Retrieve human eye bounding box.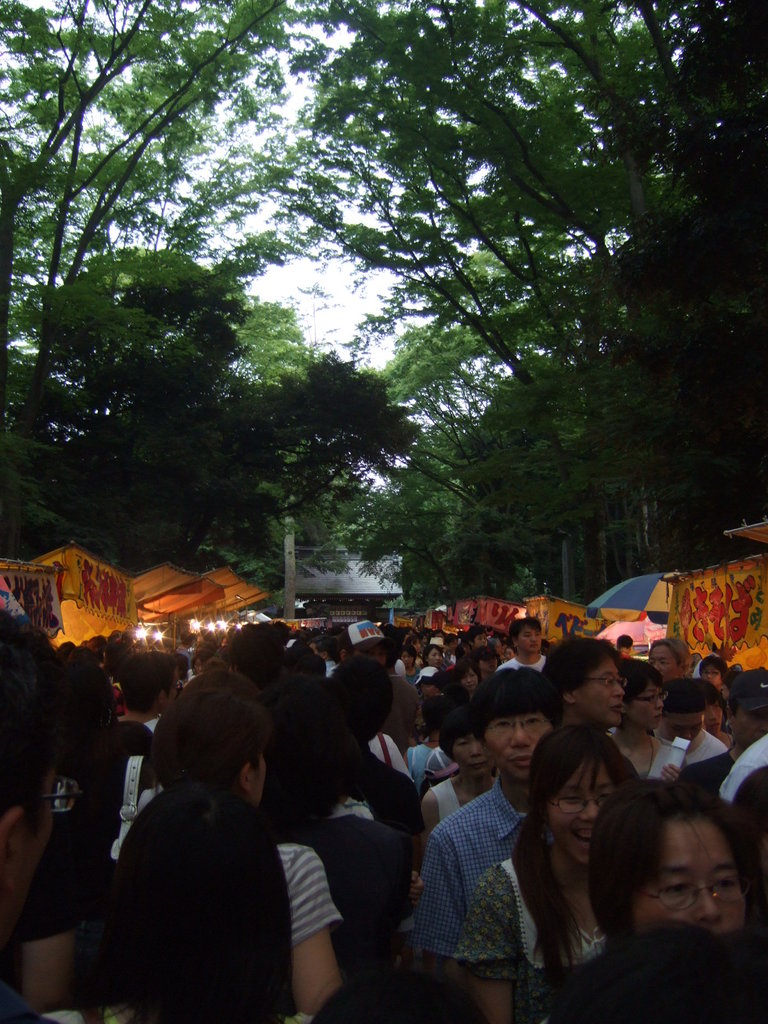
Bounding box: 363:648:369:655.
